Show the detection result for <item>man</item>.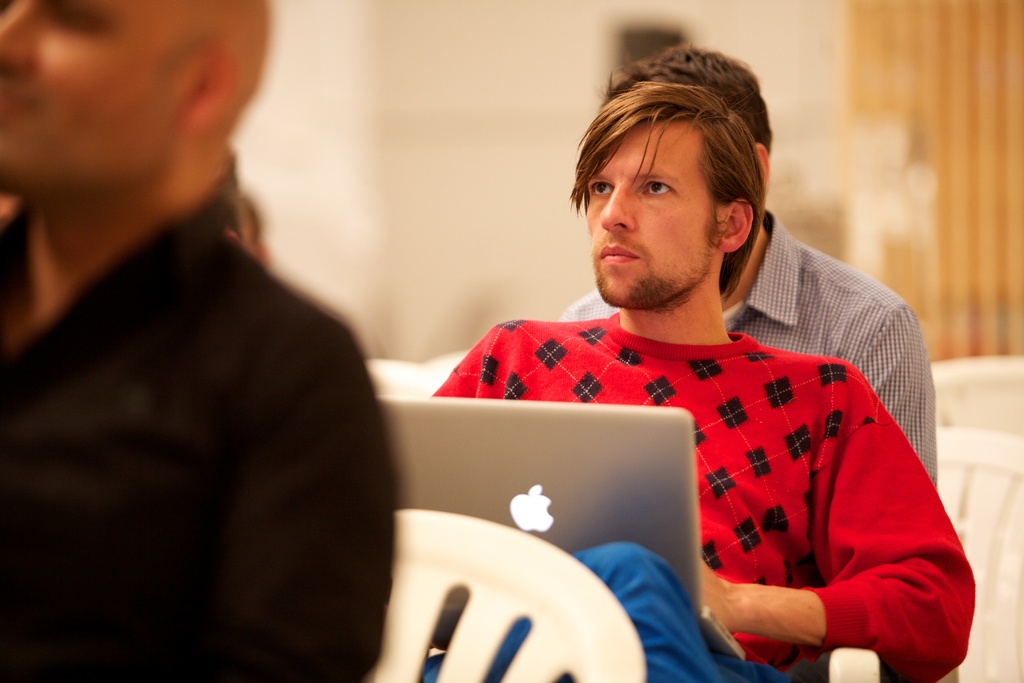
(x1=554, y1=44, x2=936, y2=492).
